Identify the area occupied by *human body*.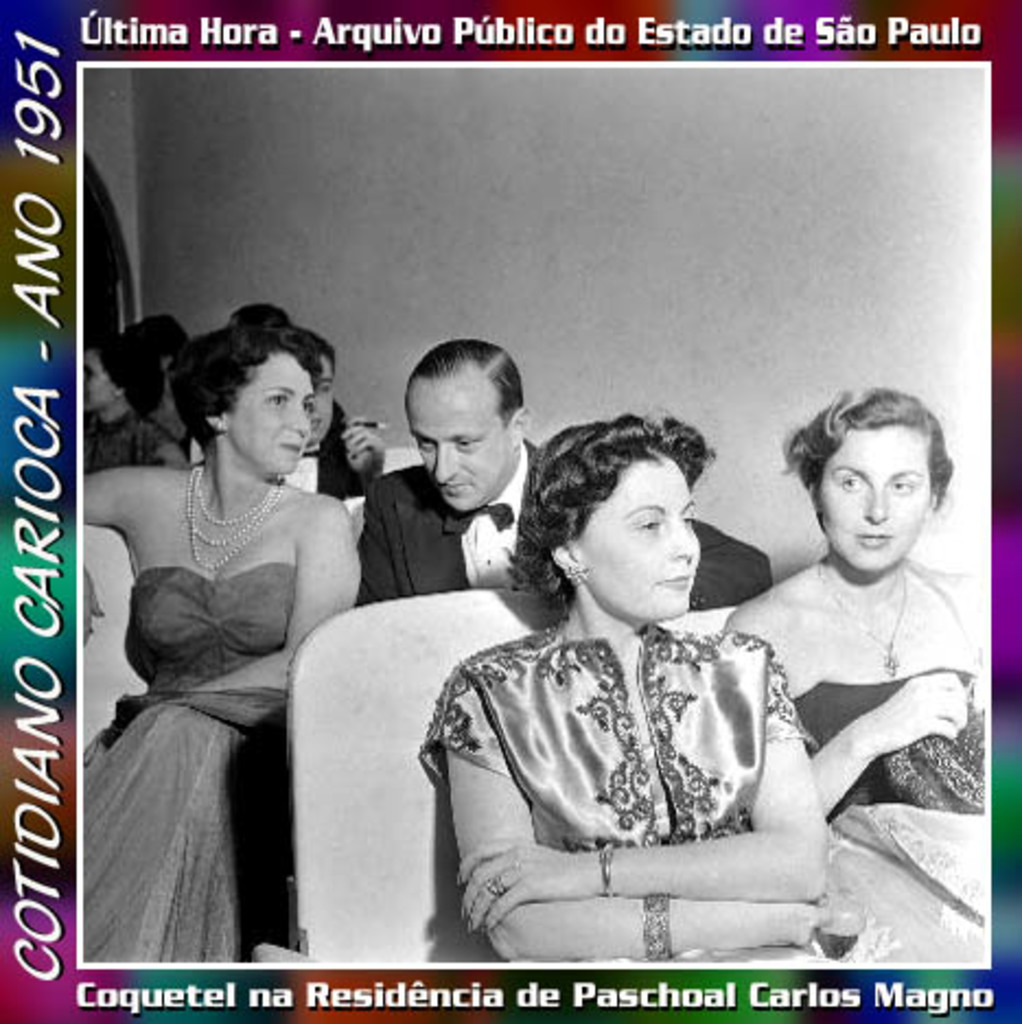
Area: left=425, top=442, right=856, bottom=980.
